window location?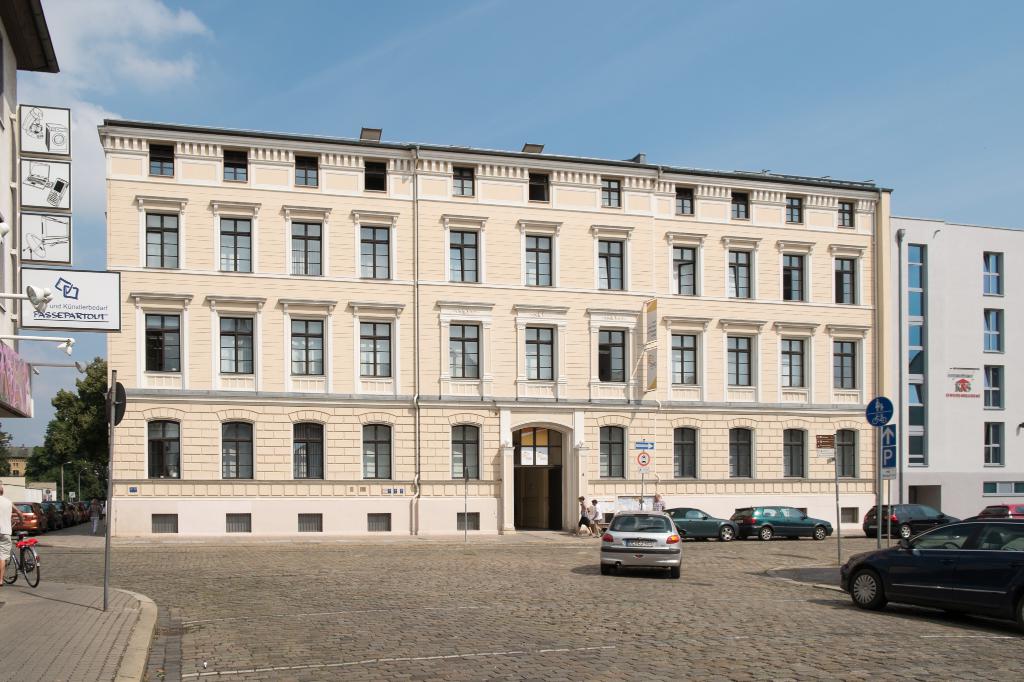
BBox(217, 215, 253, 273)
